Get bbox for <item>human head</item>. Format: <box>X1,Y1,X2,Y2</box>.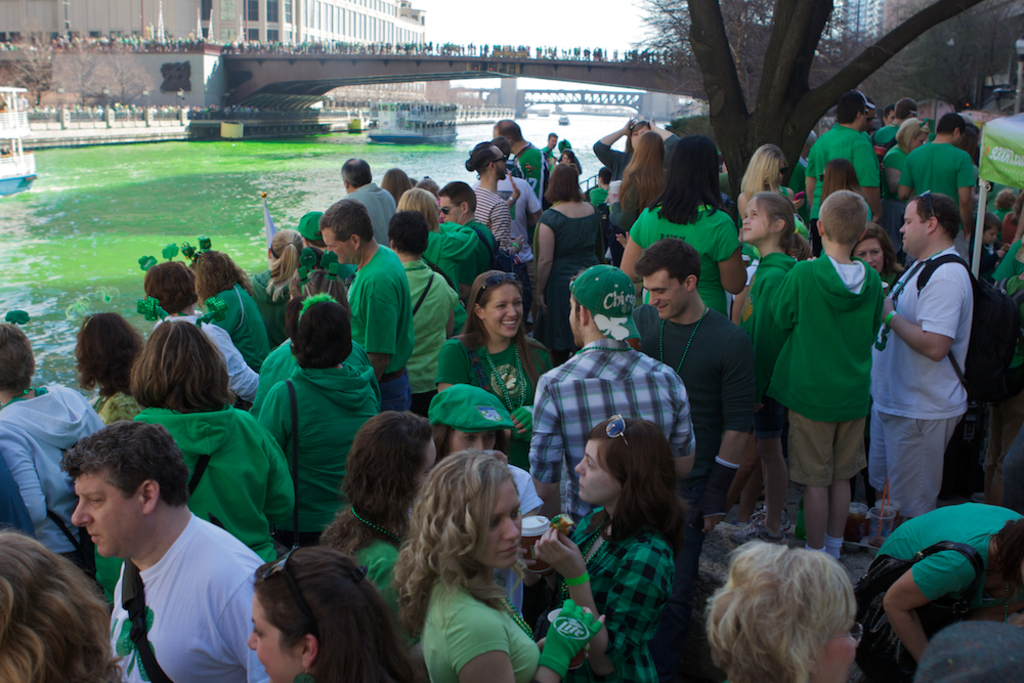
<box>627,118,649,150</box>.
